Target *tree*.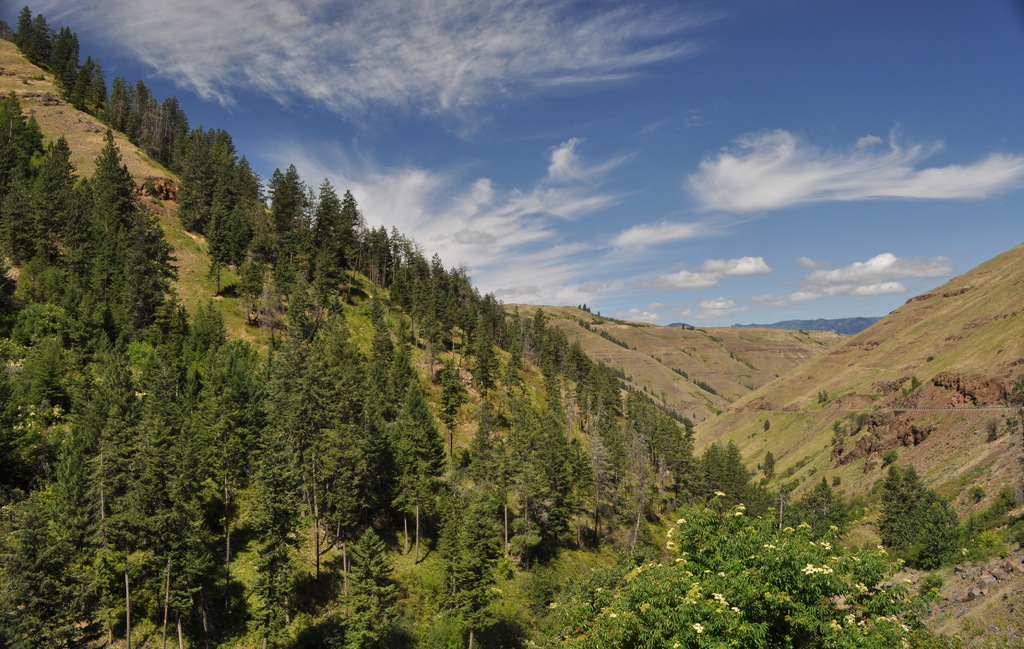
Target region: left=588, top=307, right=590, bottom=314.
